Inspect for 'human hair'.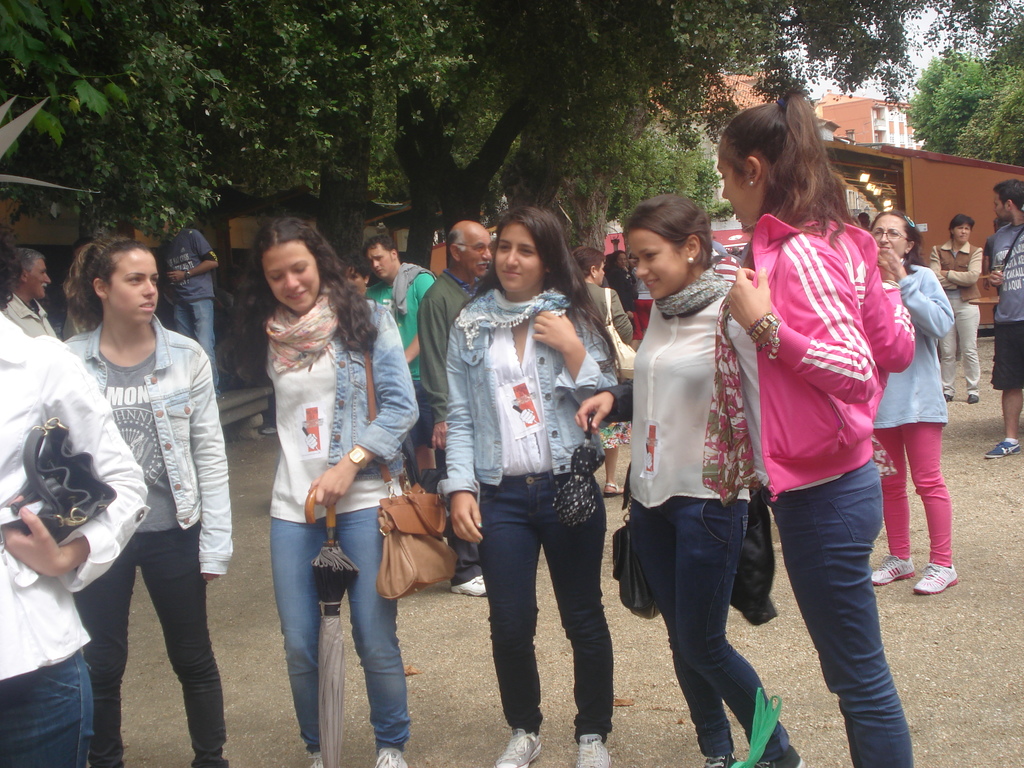
Inspection: crop(993, 180, 1023, 213).
